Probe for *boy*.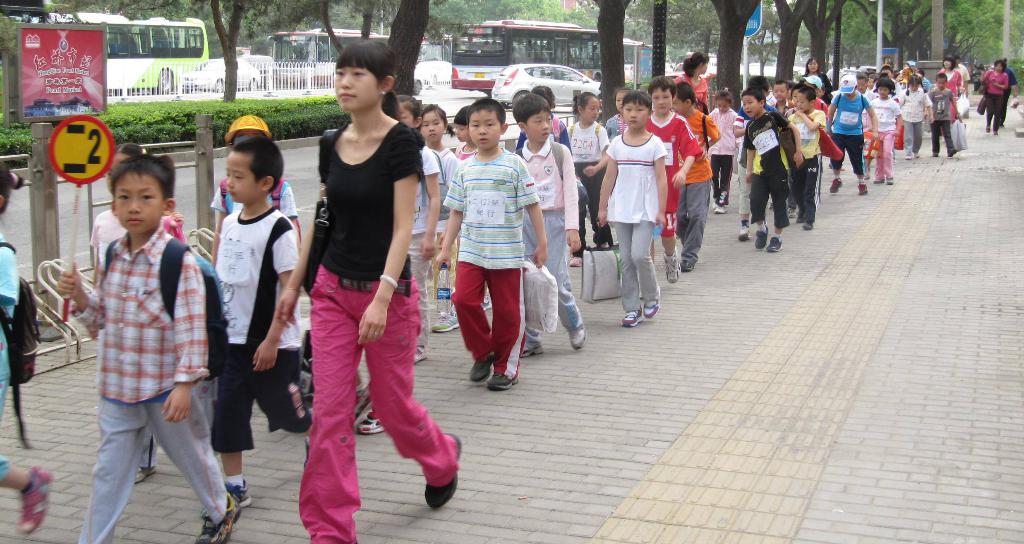
Probe result: x1=55 y1=154 x2=244 y2=543.
